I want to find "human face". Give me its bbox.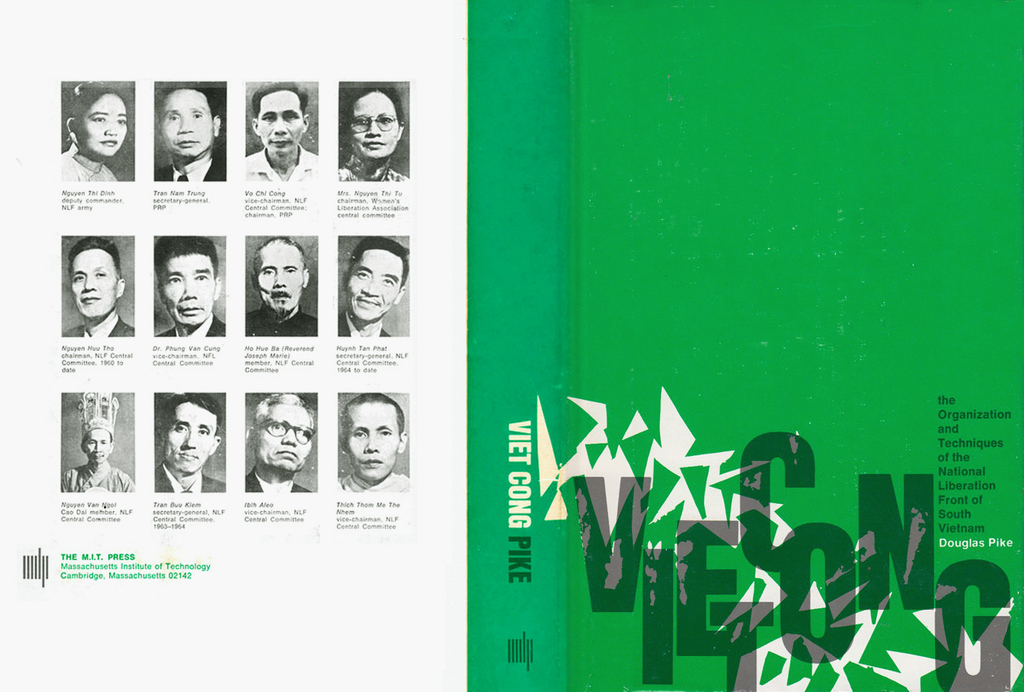
region(82, 96, 125, 155).
